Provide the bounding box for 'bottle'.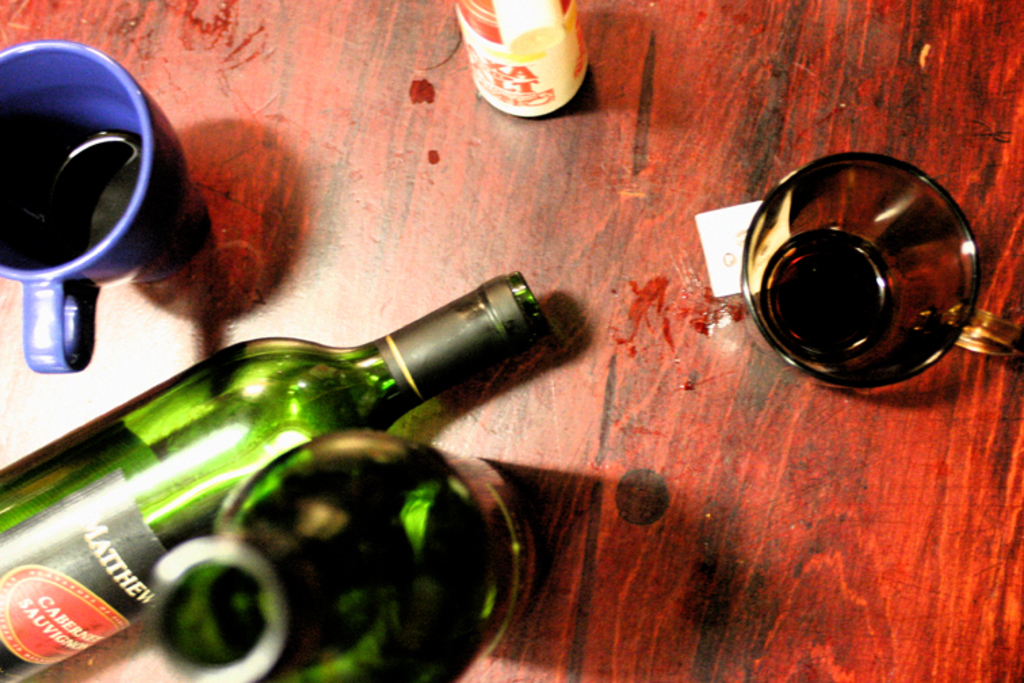
locate(0, 274, 553, 682).
